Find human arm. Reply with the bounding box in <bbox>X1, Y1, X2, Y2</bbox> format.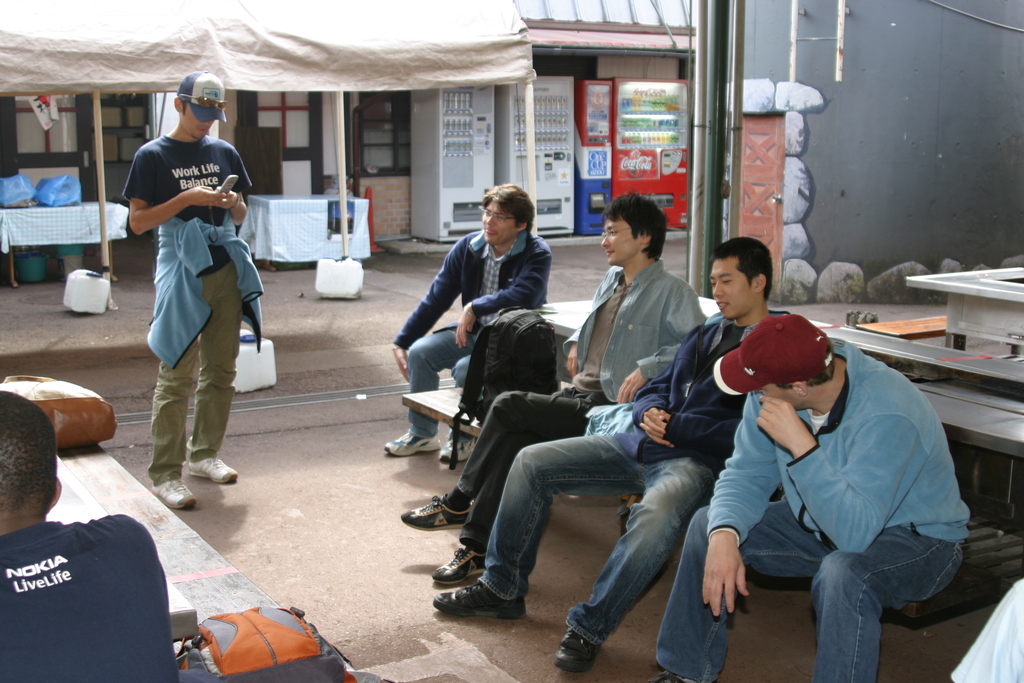
<bbox>702, 391, 784, 620</bbox>.
